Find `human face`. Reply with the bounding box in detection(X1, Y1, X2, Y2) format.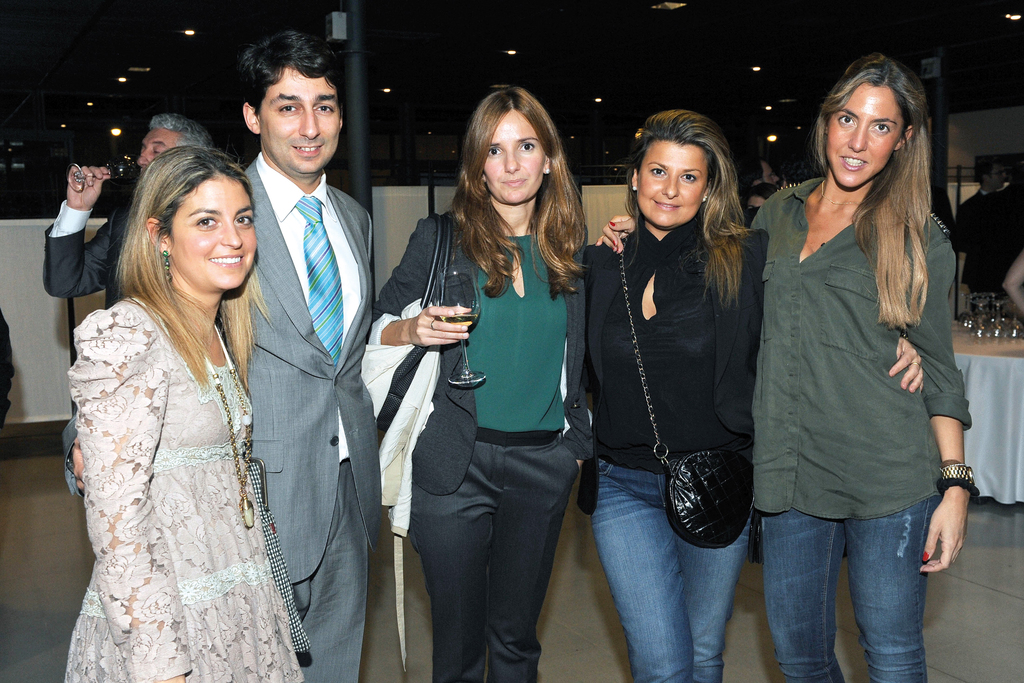
detection(138, 126, 184, 177).
